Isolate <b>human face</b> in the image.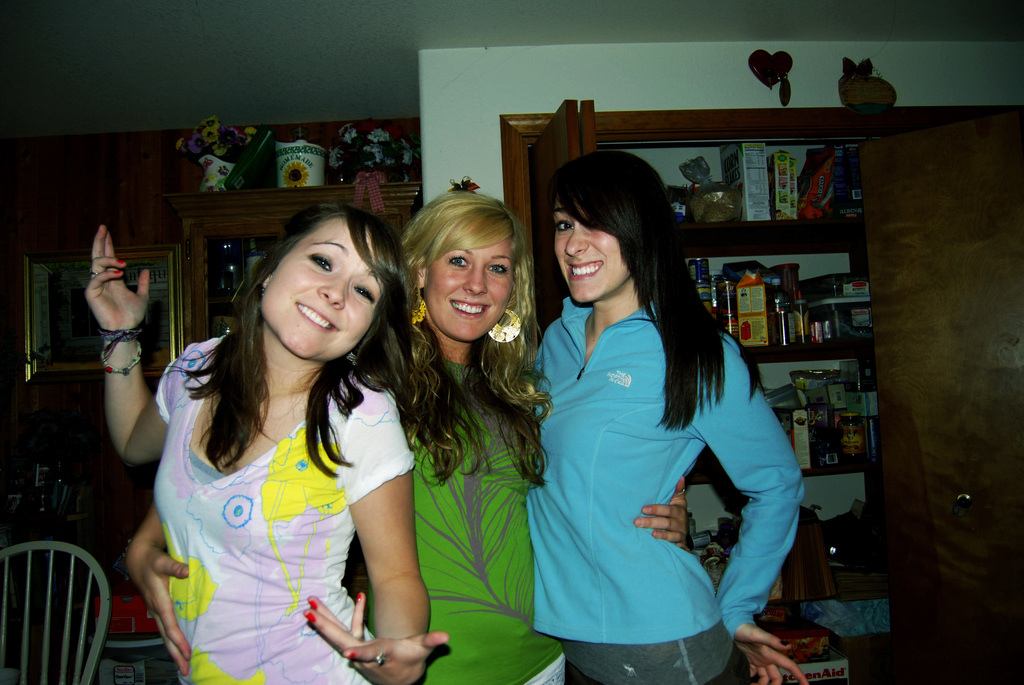
Isolated region: [x1=262, y1=217, x2=379, y2=359].
